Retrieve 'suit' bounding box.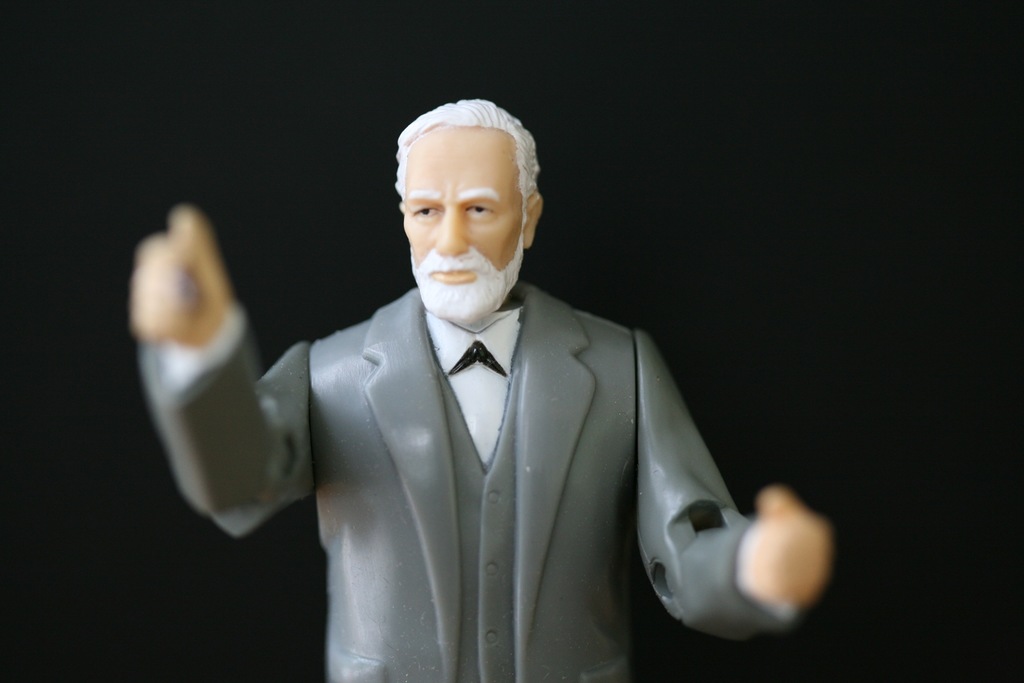
Bounding box: 134:275:793:682.
